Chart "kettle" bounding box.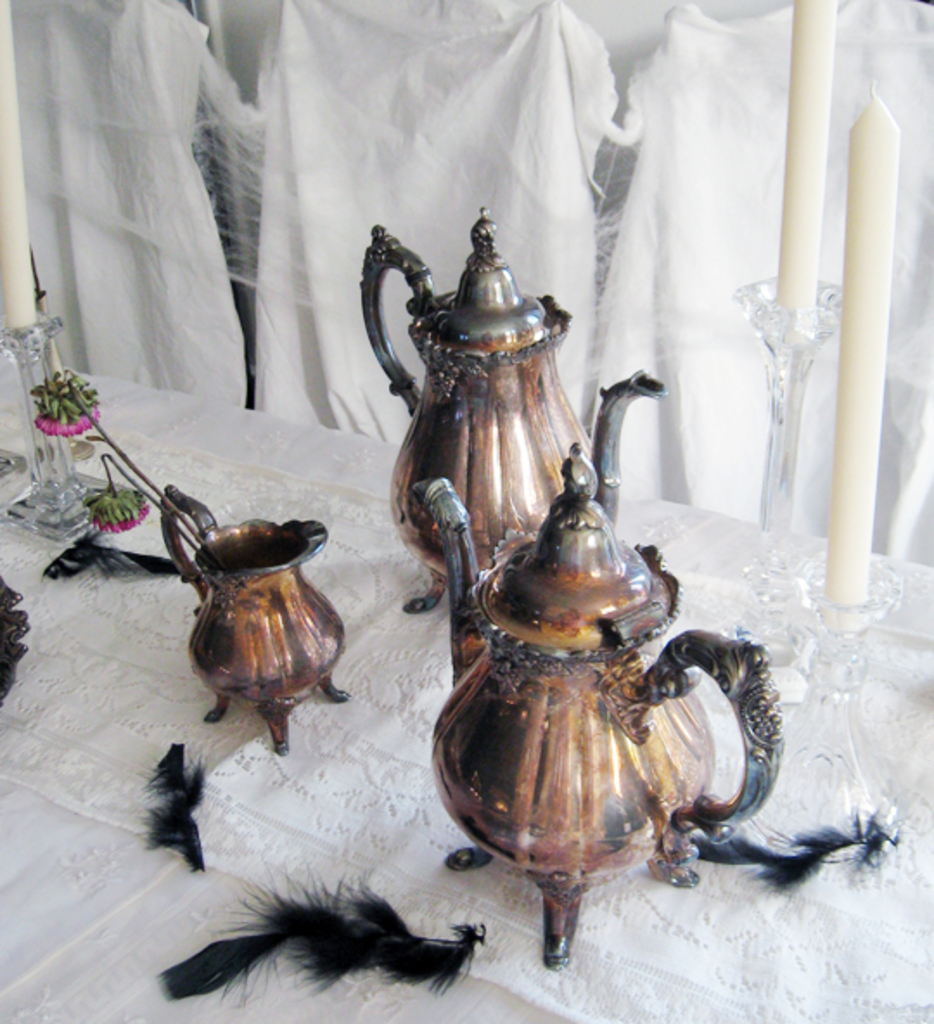
Charted: rect(356, 197, 678, 624).
